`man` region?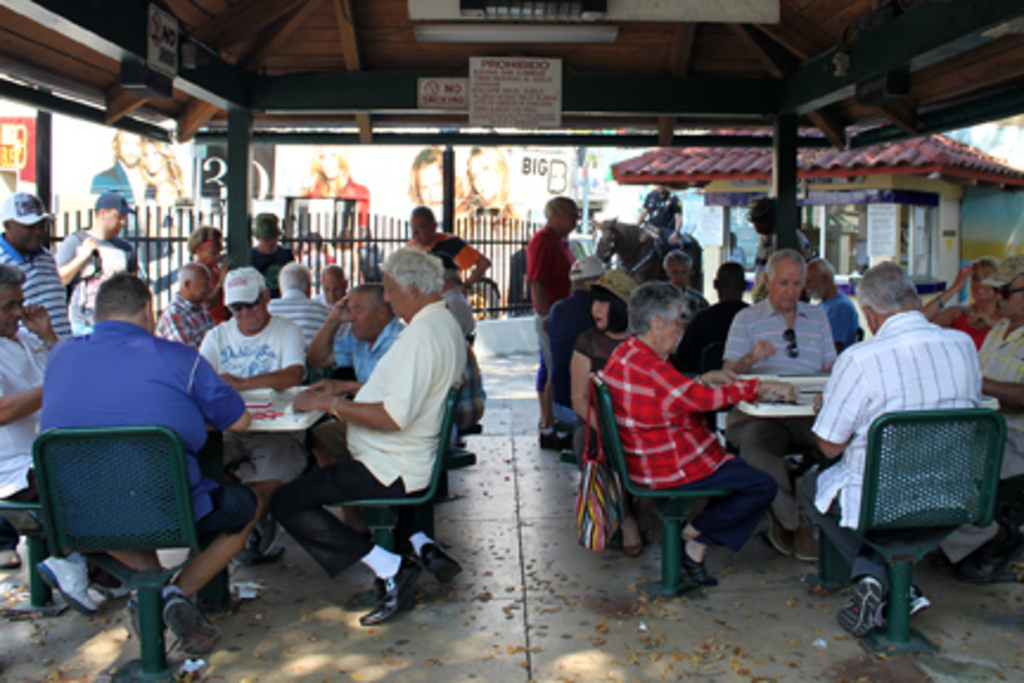
box=[939, 254, 1022, 581]
